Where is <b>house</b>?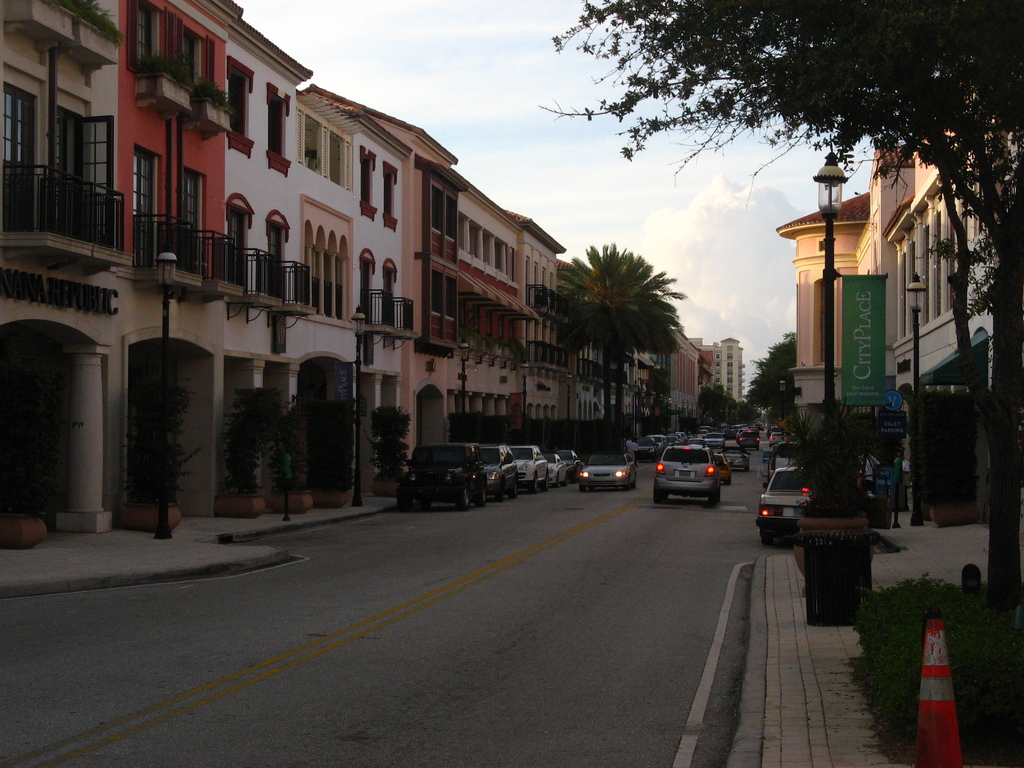
<box>783,187,872,478</box>.
